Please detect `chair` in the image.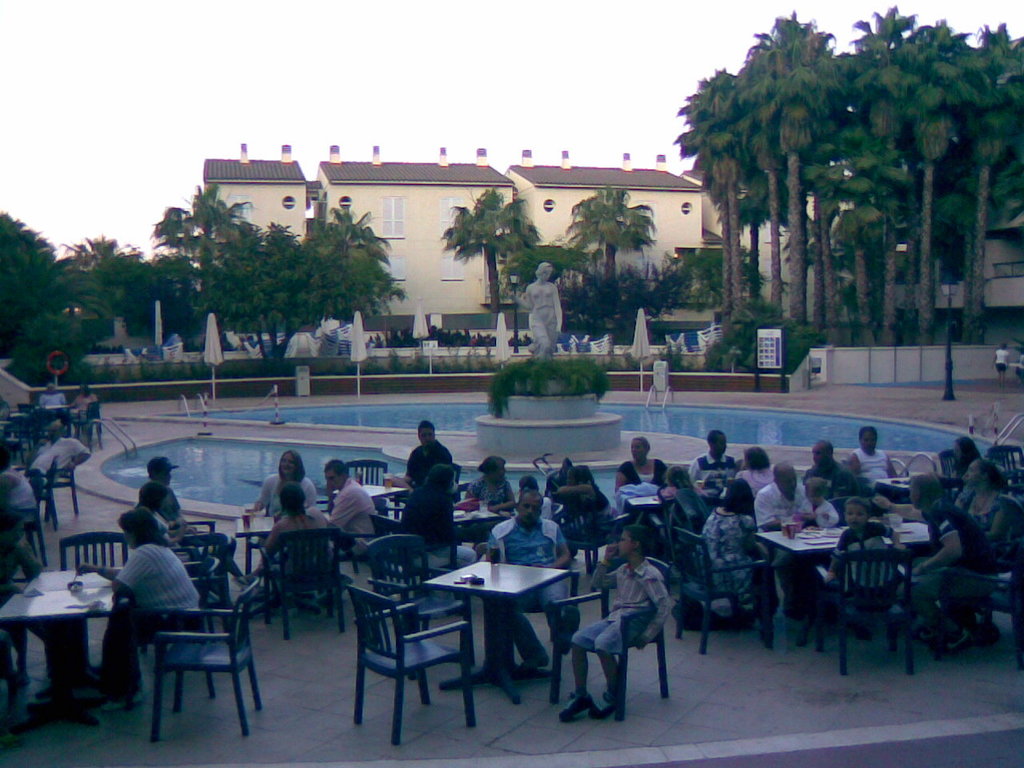
[259,523,346,647].
